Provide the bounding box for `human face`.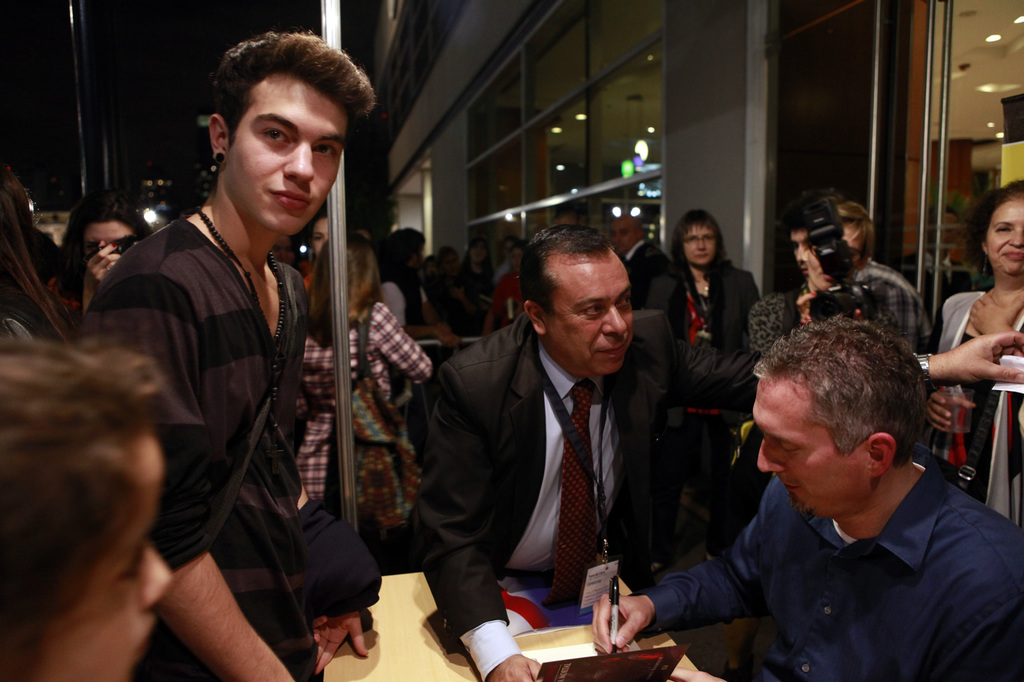
pyautogui.locateOnScreen(689, 220, 719, 264).
